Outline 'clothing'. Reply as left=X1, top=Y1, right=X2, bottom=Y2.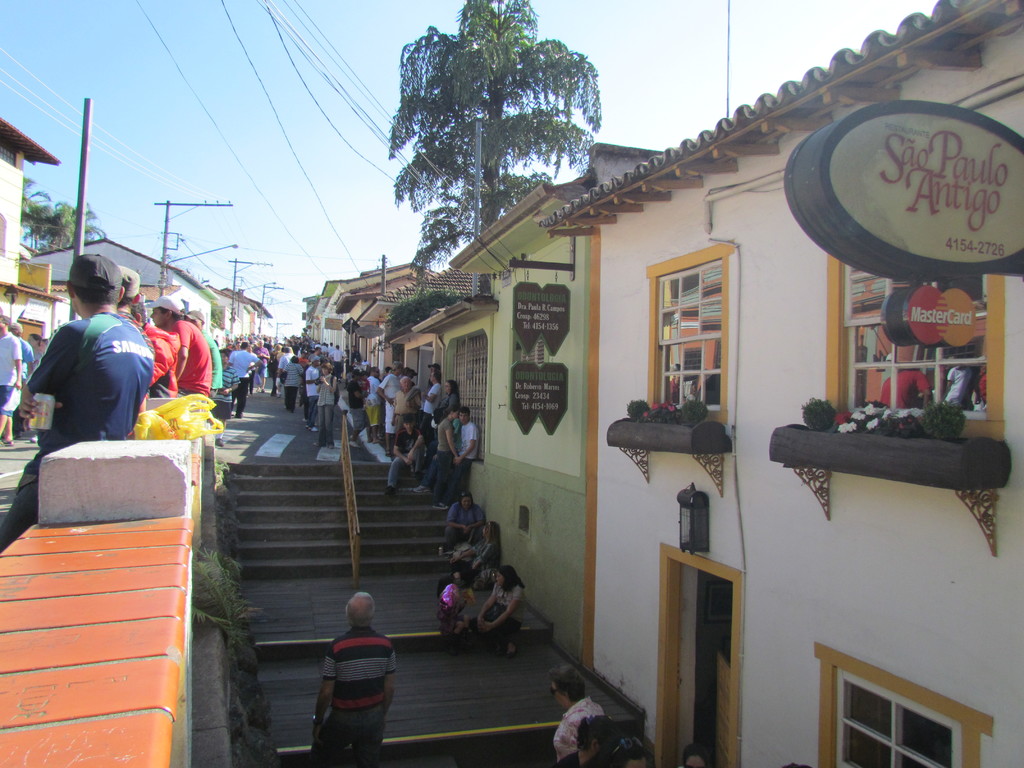
left=0, top=325, right=20, bottom=404.
